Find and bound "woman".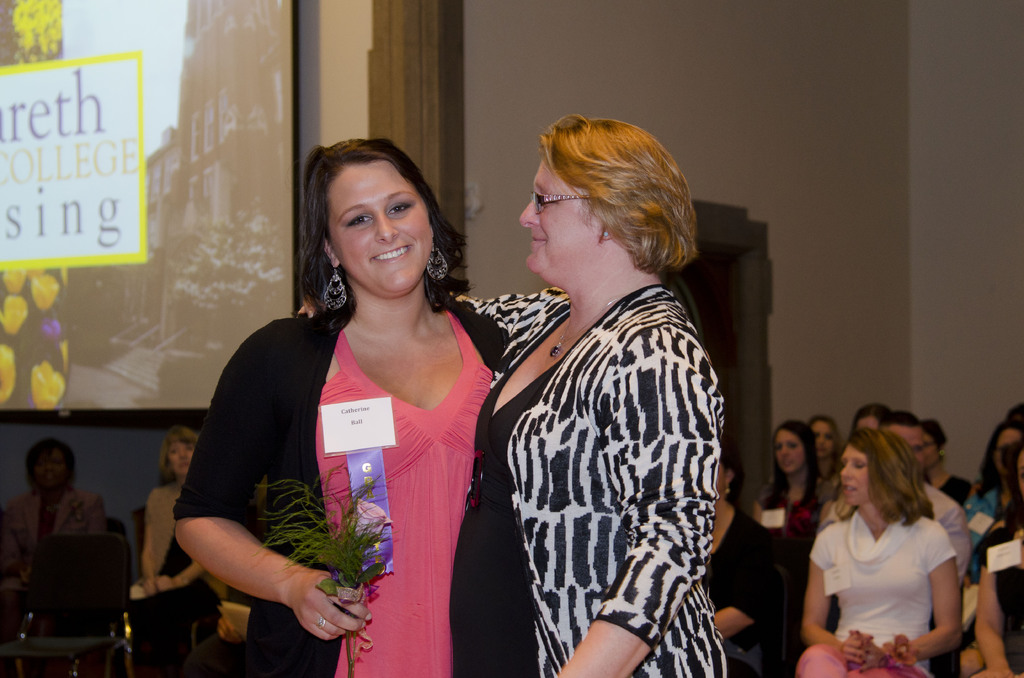
Bound: [x1=959, y1=414, x2=1023, y2=524].
